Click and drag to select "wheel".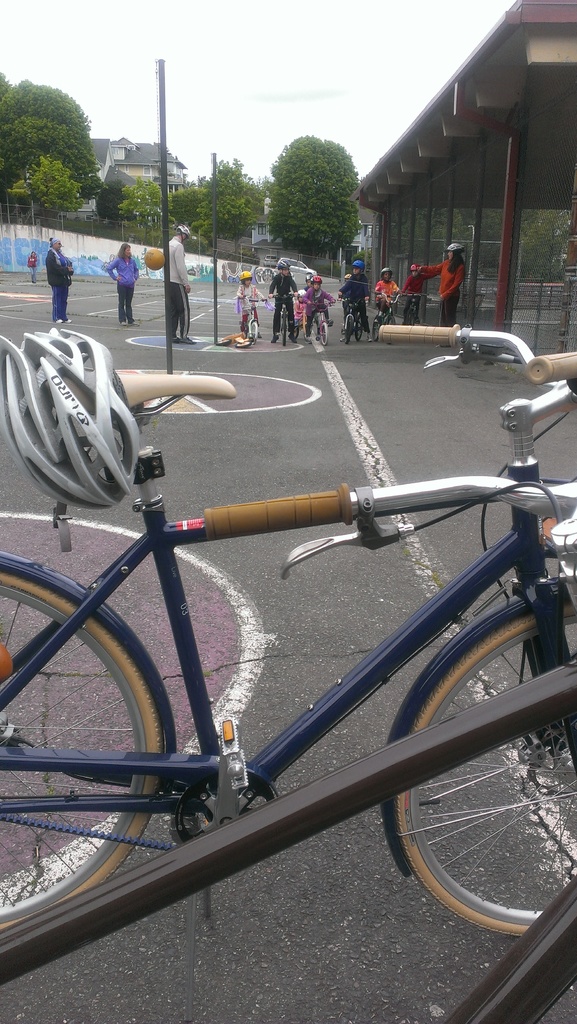
Selection: <box>345,319,354,344</box>.
